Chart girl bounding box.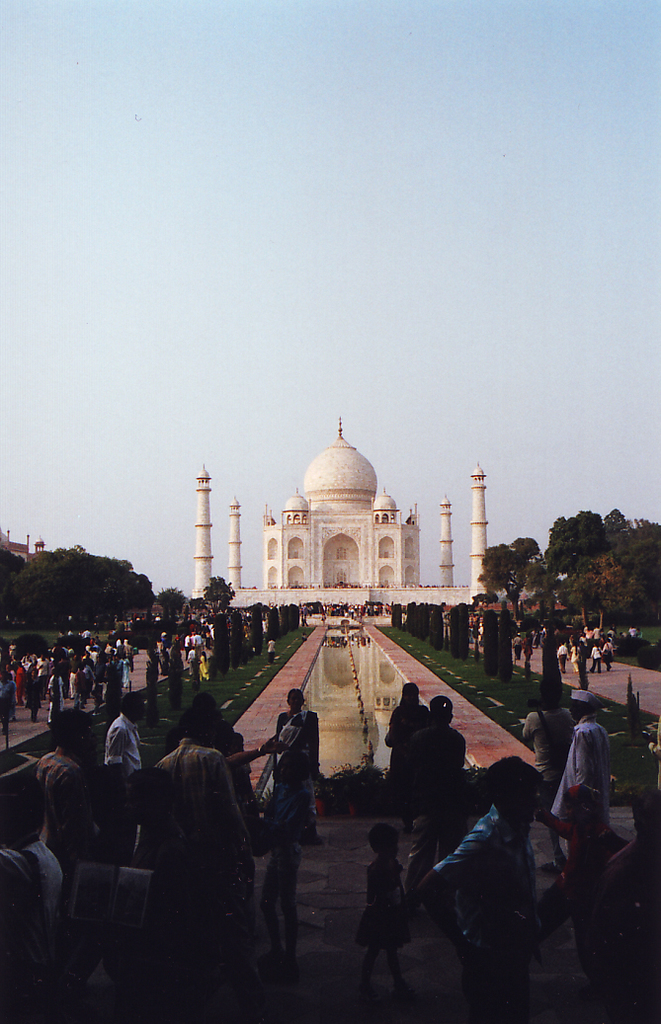
Charted: 351:822:413:1002.
